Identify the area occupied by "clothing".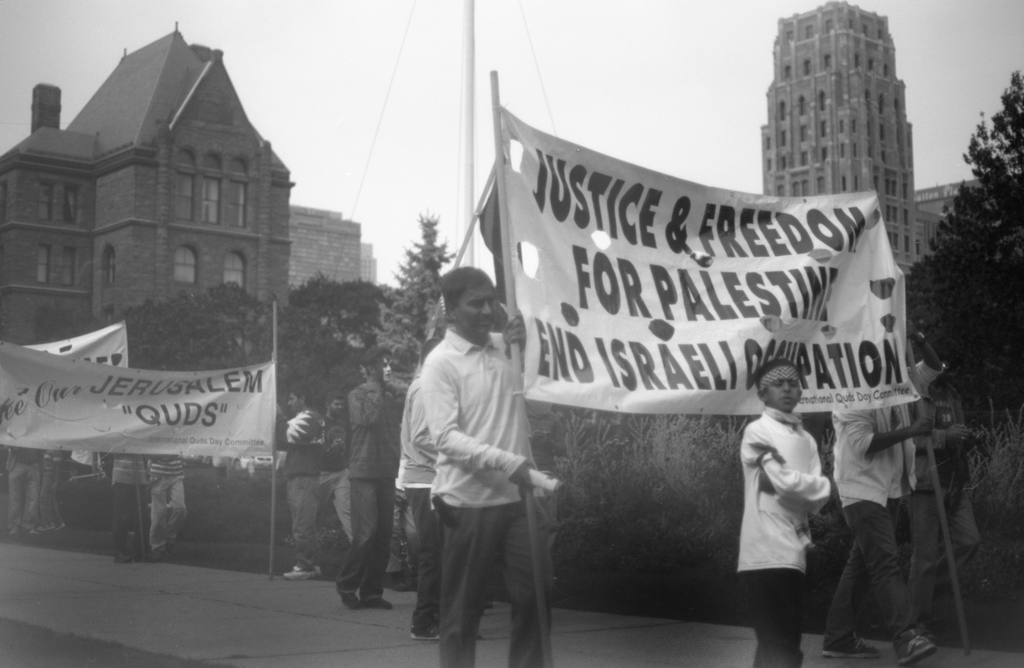
Area: [left=420, top=323, right=556, bottom=667].
